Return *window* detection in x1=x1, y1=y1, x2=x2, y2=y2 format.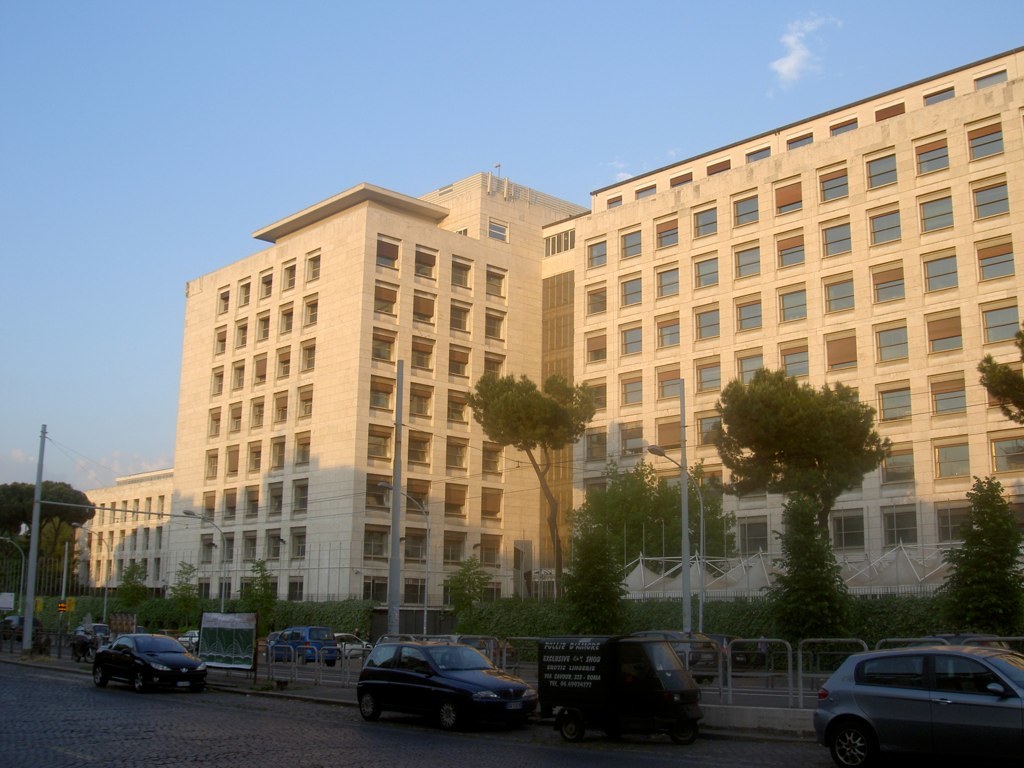
x1=239, y1=575, x2=279, y2=601.
